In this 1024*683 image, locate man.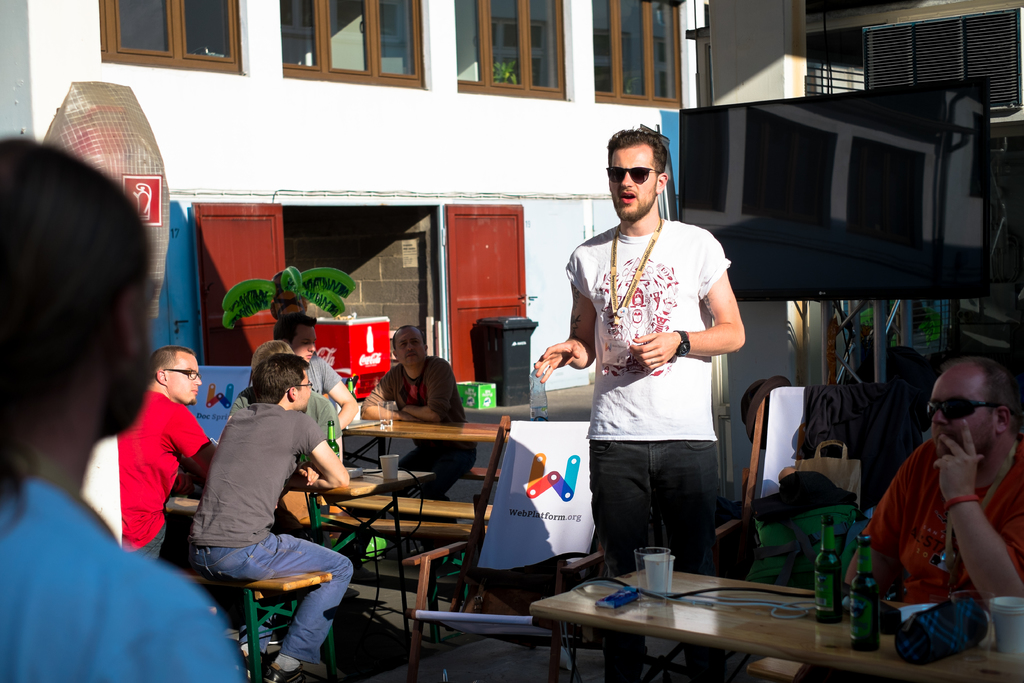
Bounding box: locate(526, 123, 754, 682).
